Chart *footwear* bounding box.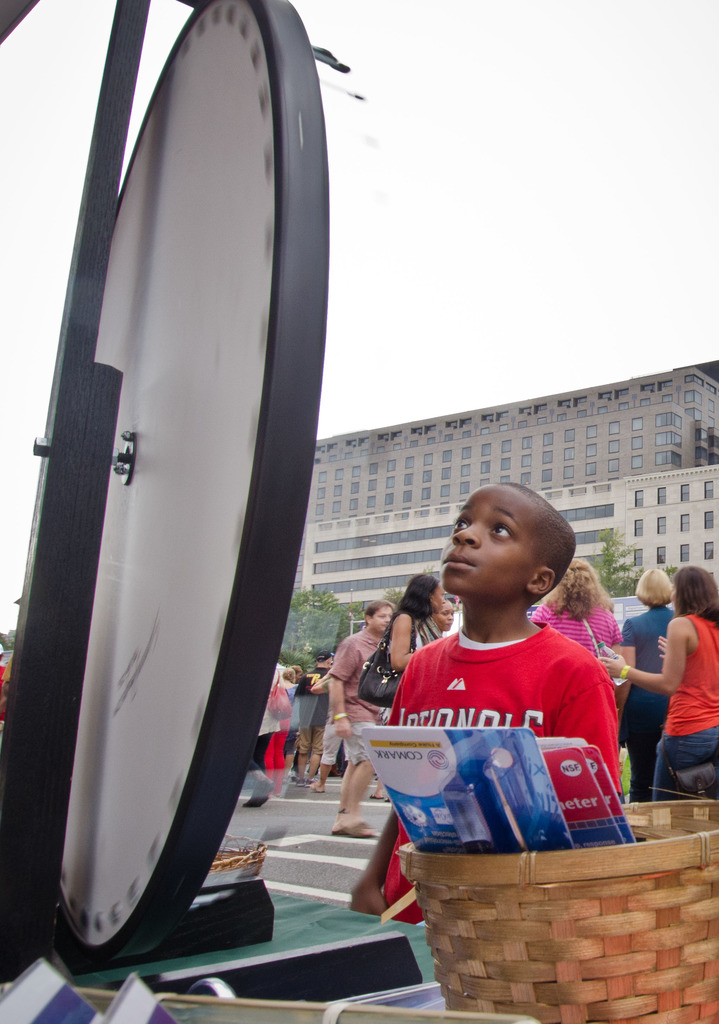
Charted: pyautogui.locateOnScreen(340, 820, 380, 837).
